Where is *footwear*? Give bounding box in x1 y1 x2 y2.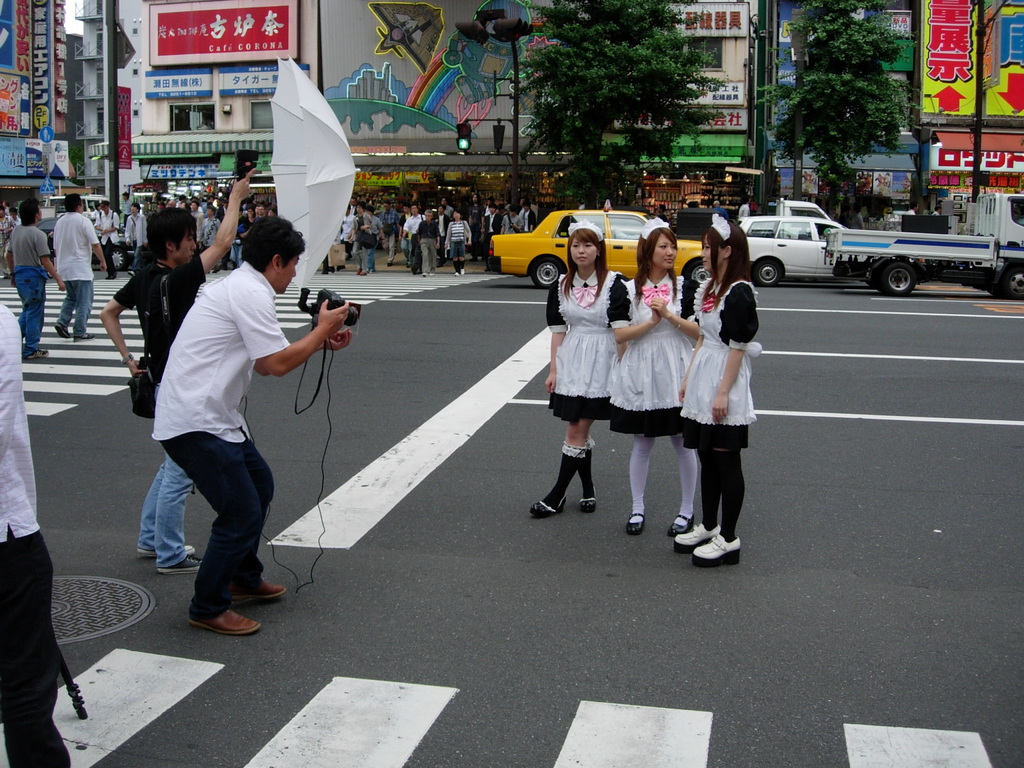
623 510 644 534.
